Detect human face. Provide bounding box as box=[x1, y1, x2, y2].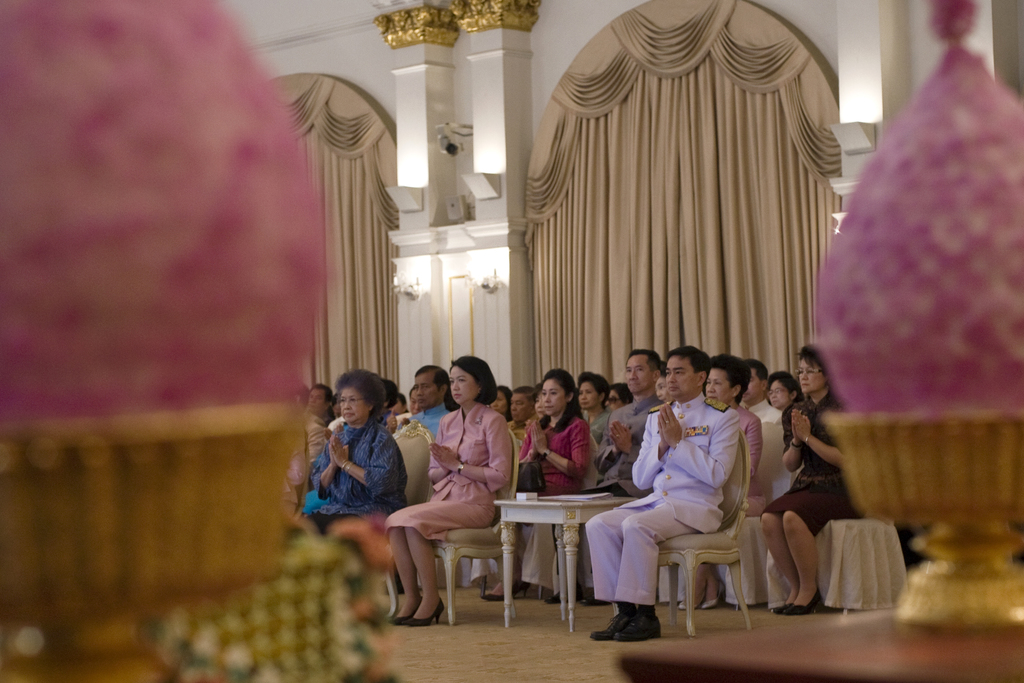
box=[576, 381, 596, 409].
